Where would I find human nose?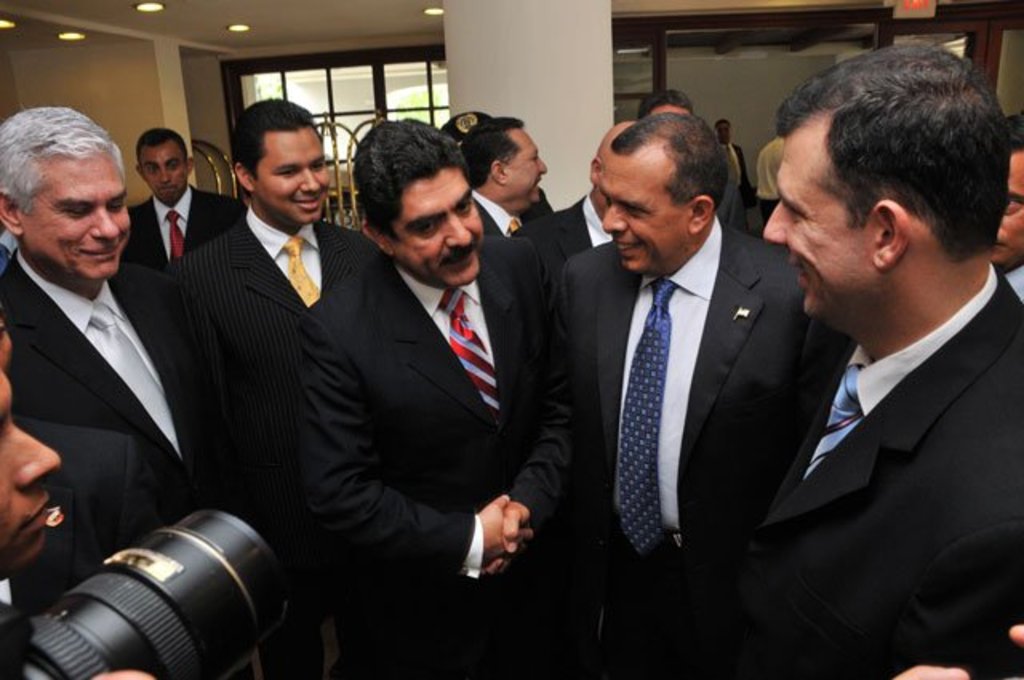
At x1=162 y1=170 x2=171 y2=182.
